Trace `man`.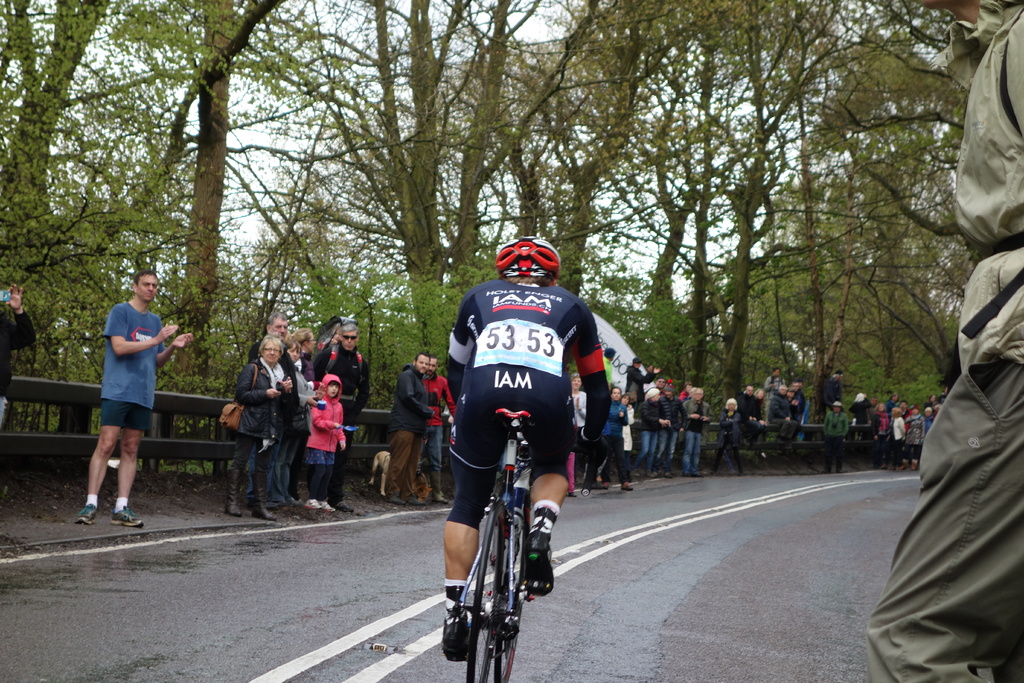
Traced to 774,386,792,433.
